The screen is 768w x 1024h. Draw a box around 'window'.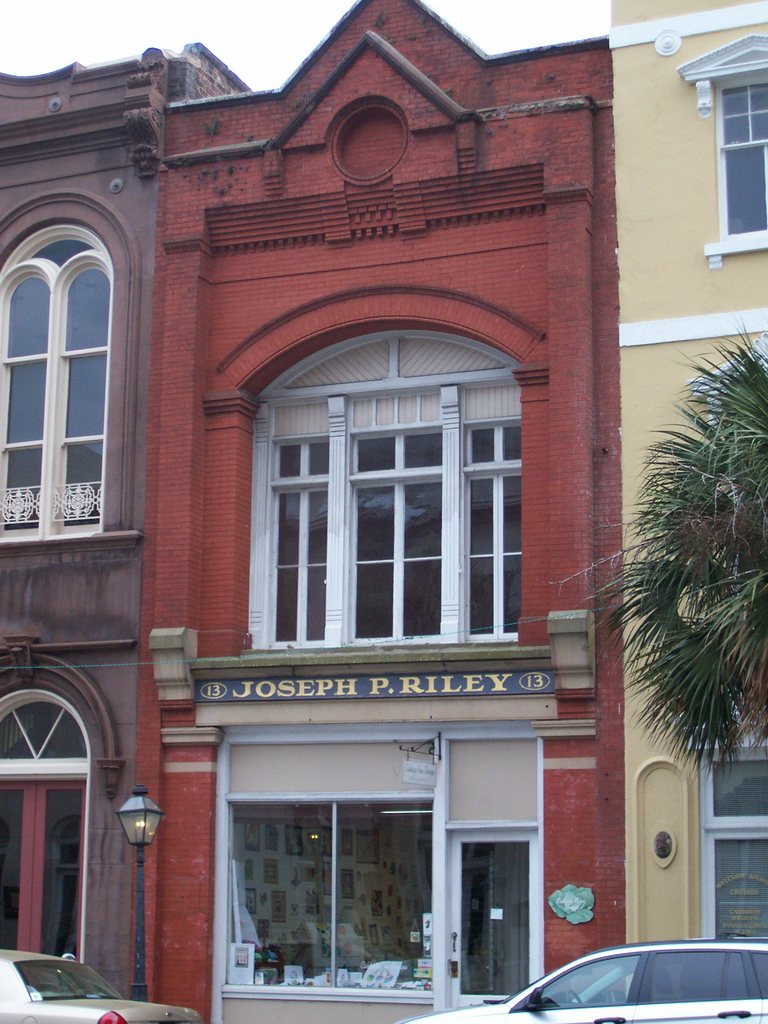
select_region(0, 685, 93, 962).
